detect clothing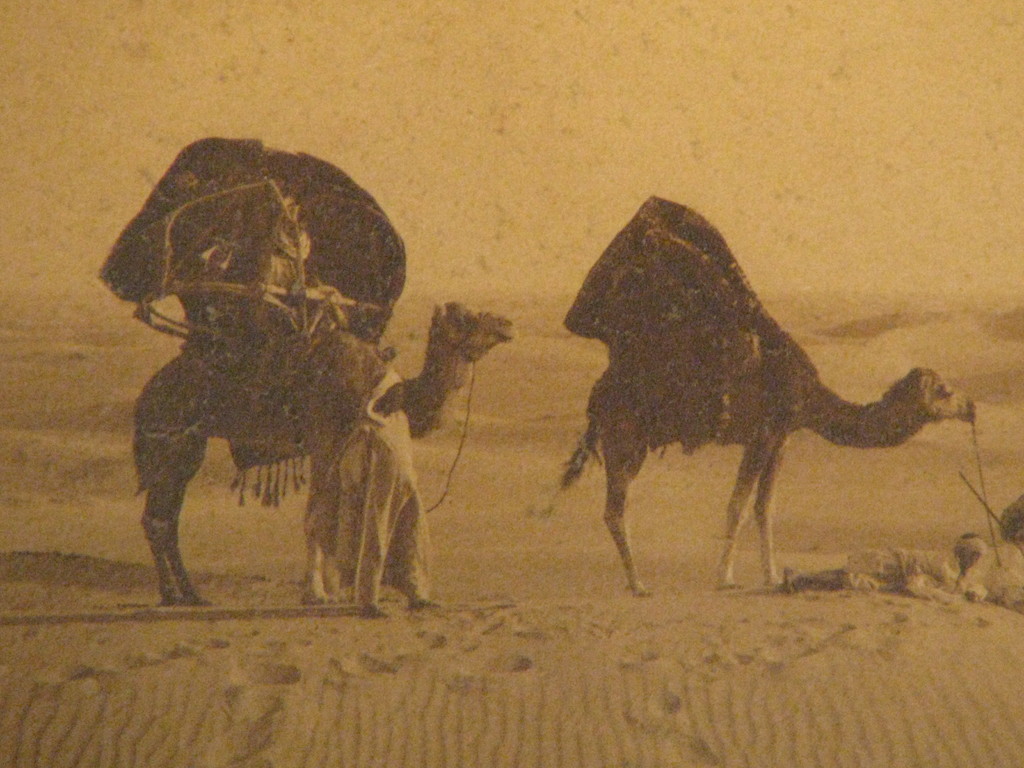
<box>334,371,433,610</box>
